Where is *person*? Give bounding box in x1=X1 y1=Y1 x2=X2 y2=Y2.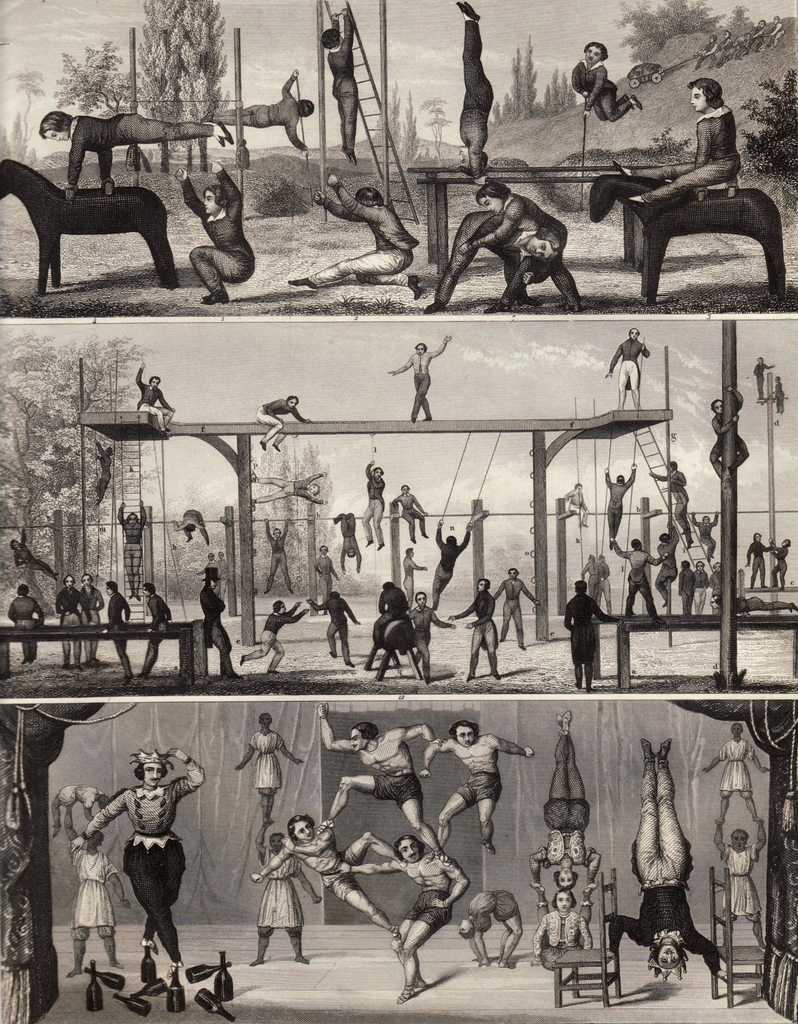
x1=320 y1=5 x2=353 y2=164.
